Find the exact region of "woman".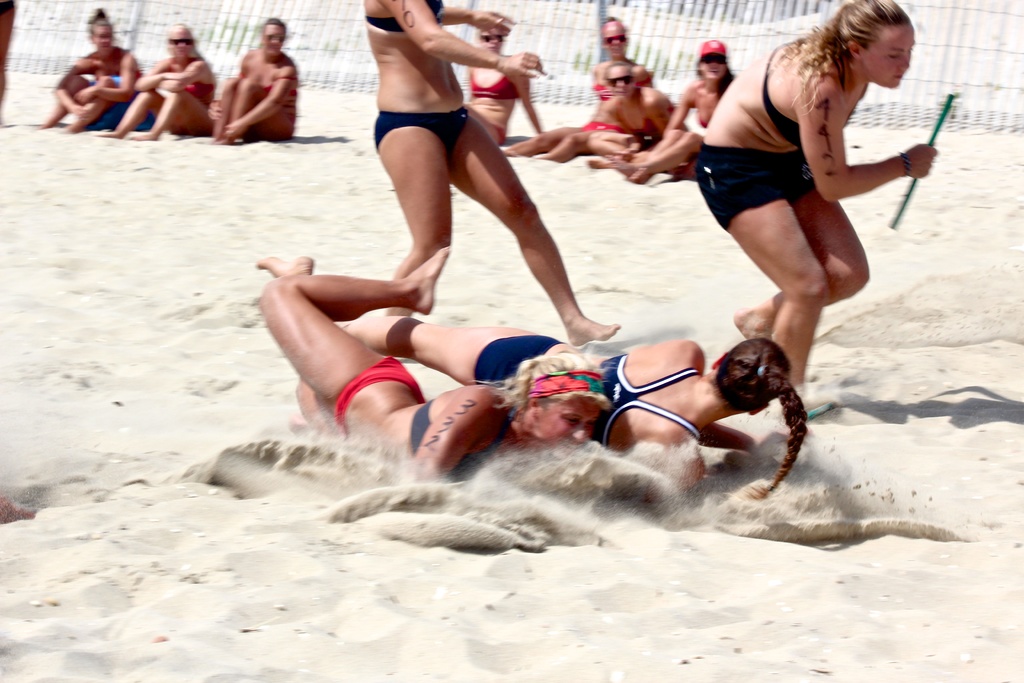
Exact region: bbox=[332, 0, 582, 337].
